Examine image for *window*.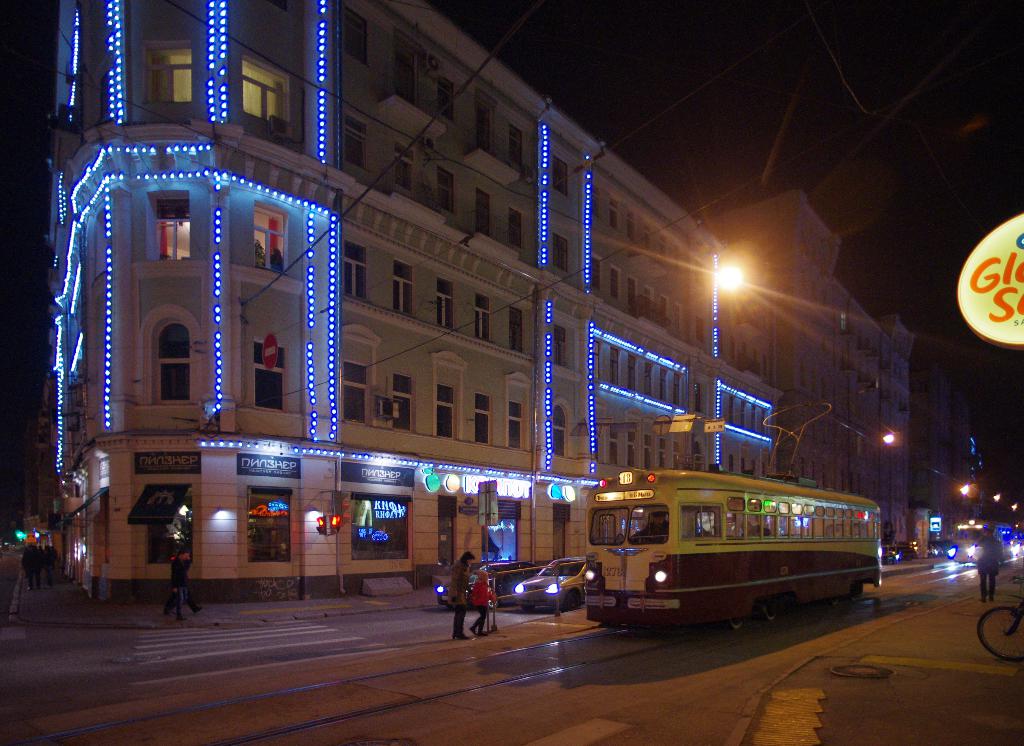
Examination result: 474 190 492 236.
